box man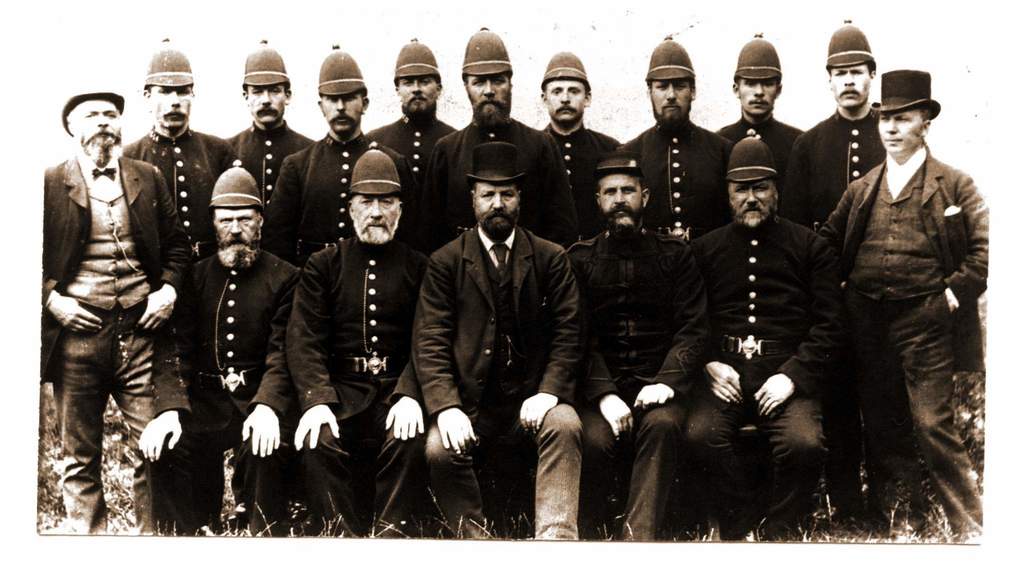
(x1=827, y1=71, x2=991, y2=539)
